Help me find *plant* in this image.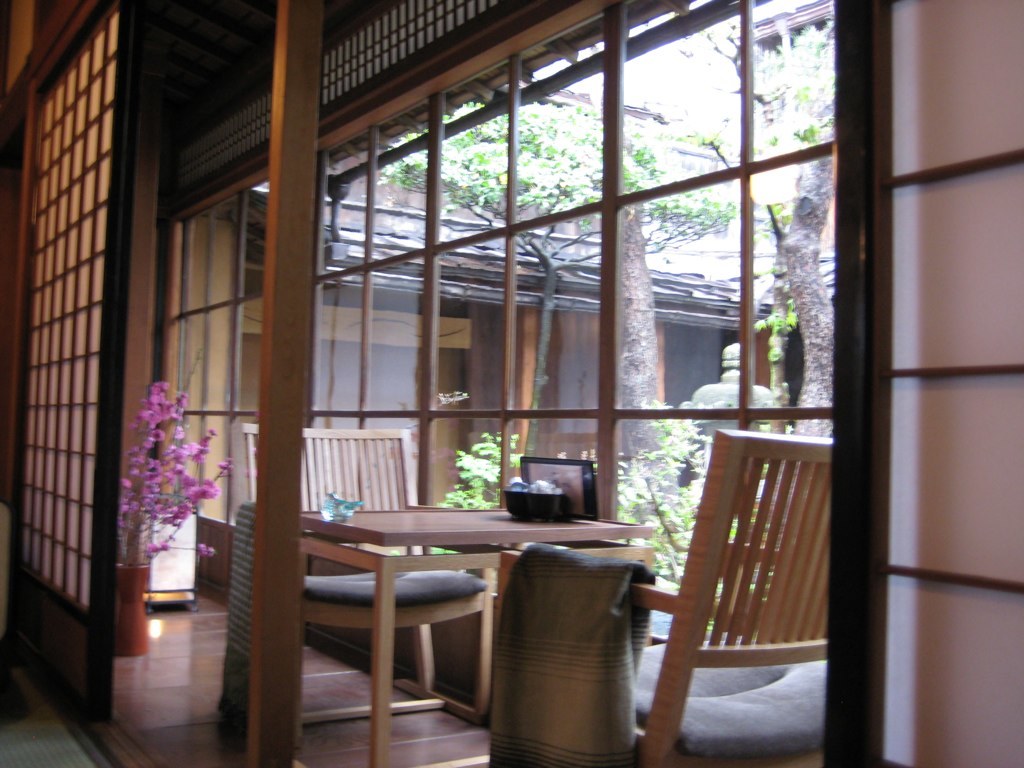
Found it: 611 400 779 648.
